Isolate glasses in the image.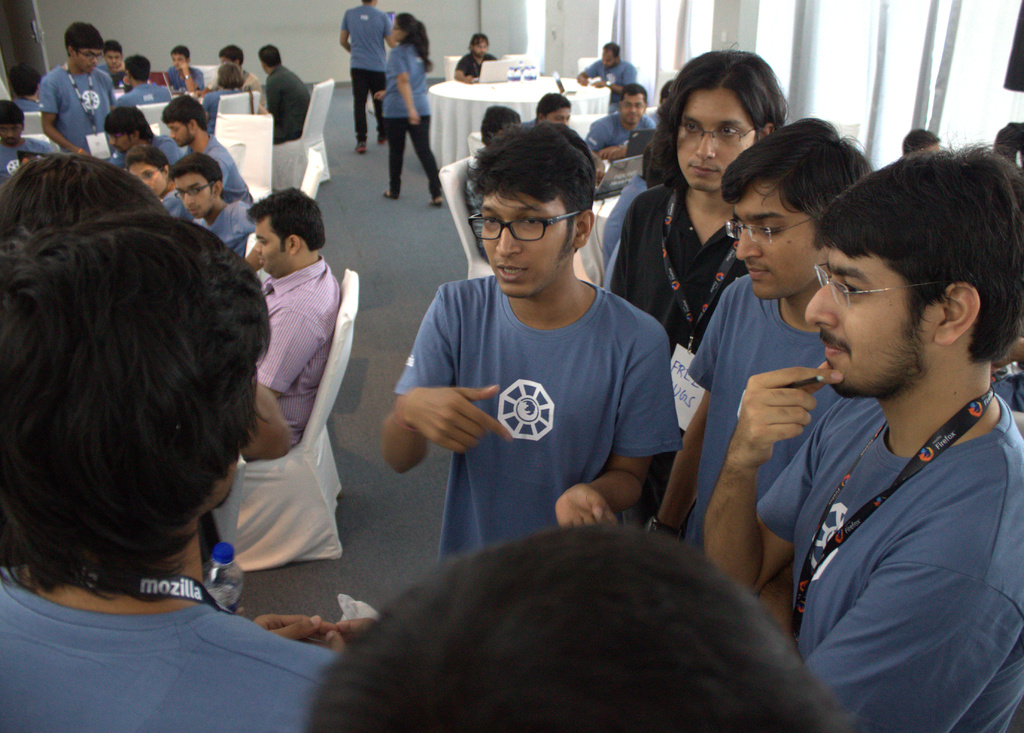
Isolated region: region(467, 209, 582, 244).
